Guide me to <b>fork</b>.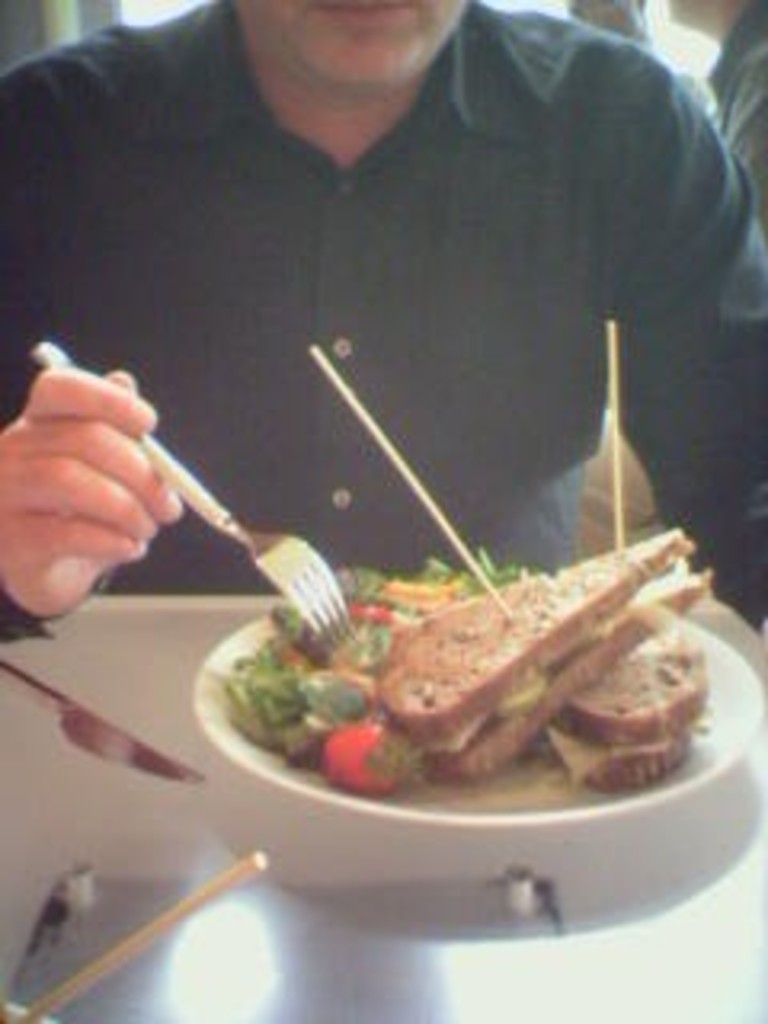
Guidance: box(26, 339, 352, 643).
